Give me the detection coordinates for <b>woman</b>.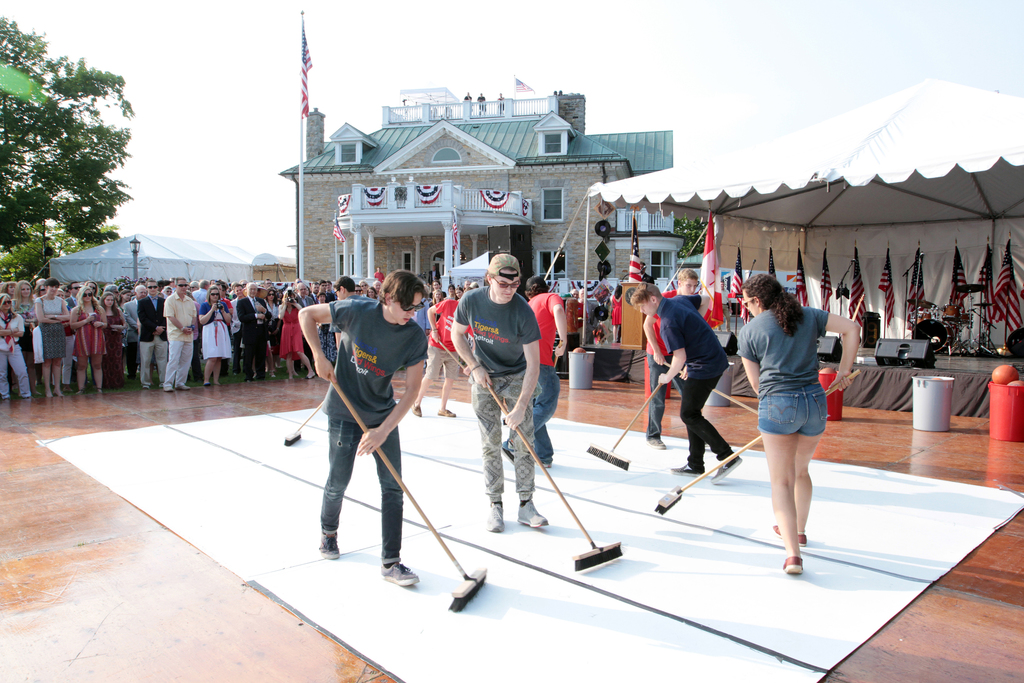
0/288/33/393.
